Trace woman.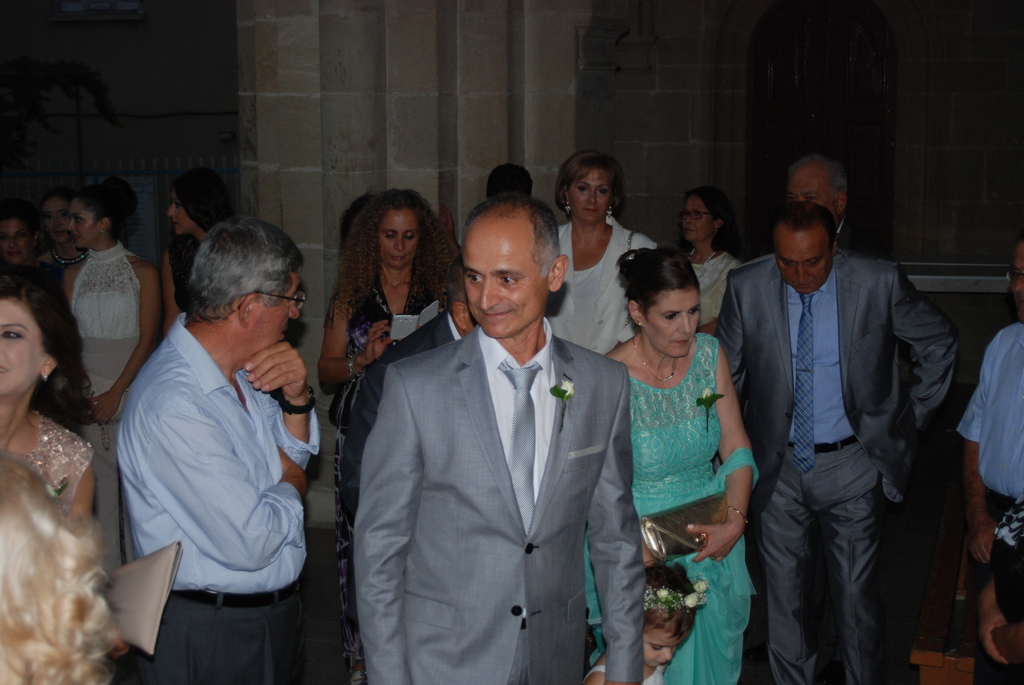
Traced to bbox=[60, 181, 159, 562].
